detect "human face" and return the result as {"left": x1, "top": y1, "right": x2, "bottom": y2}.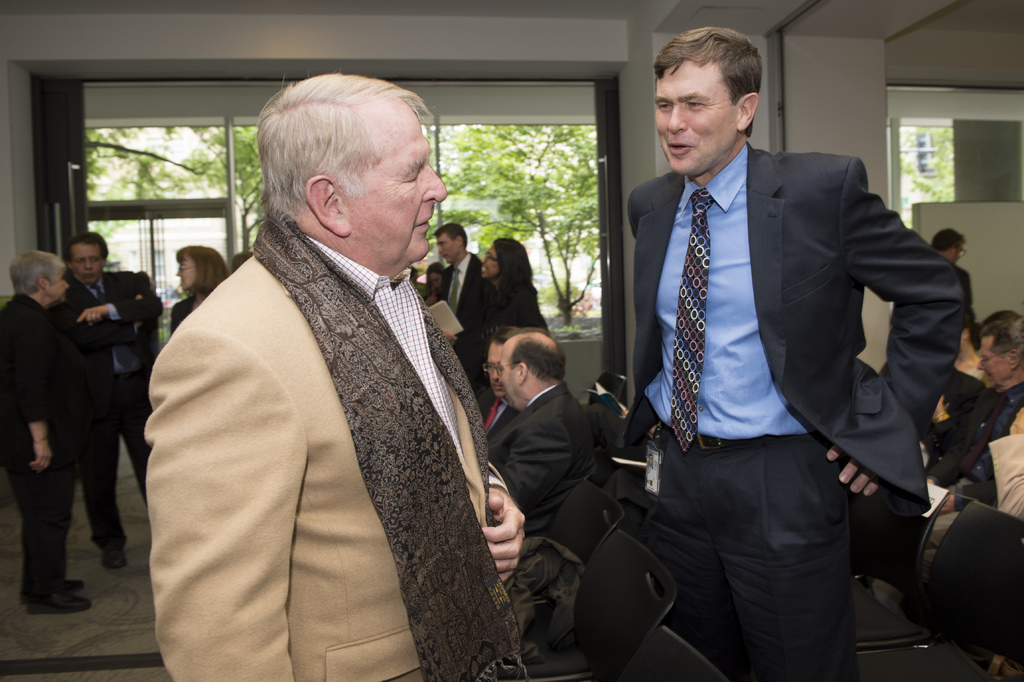
{"left": 70, "top": 244, "right": 100, "bottom": 286}.
